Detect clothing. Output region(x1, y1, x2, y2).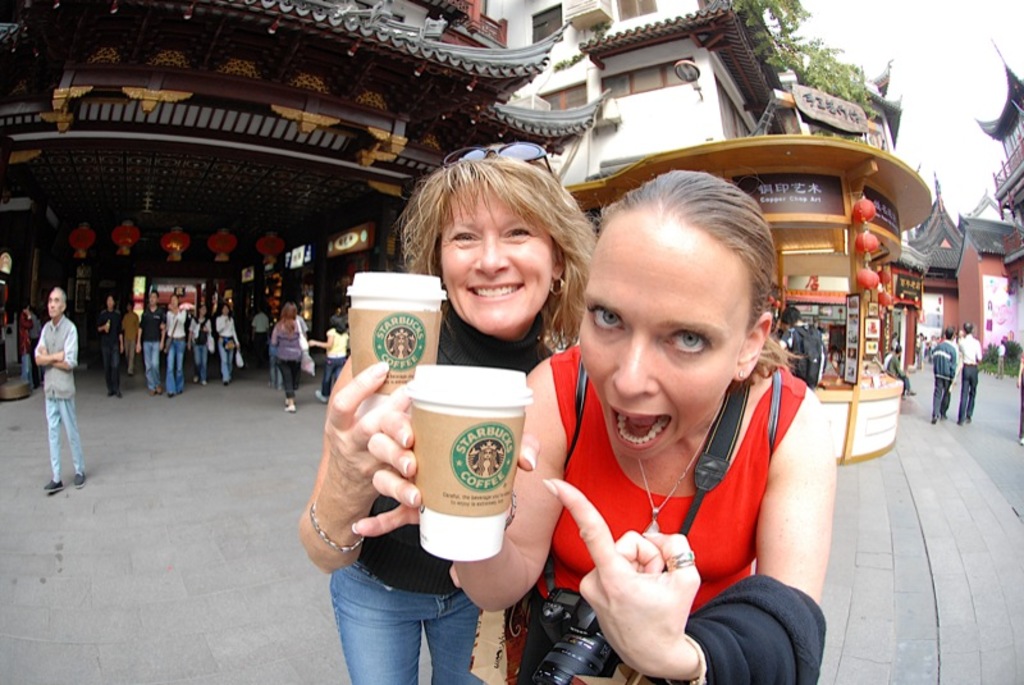
region(37, 309, 86, 484).
